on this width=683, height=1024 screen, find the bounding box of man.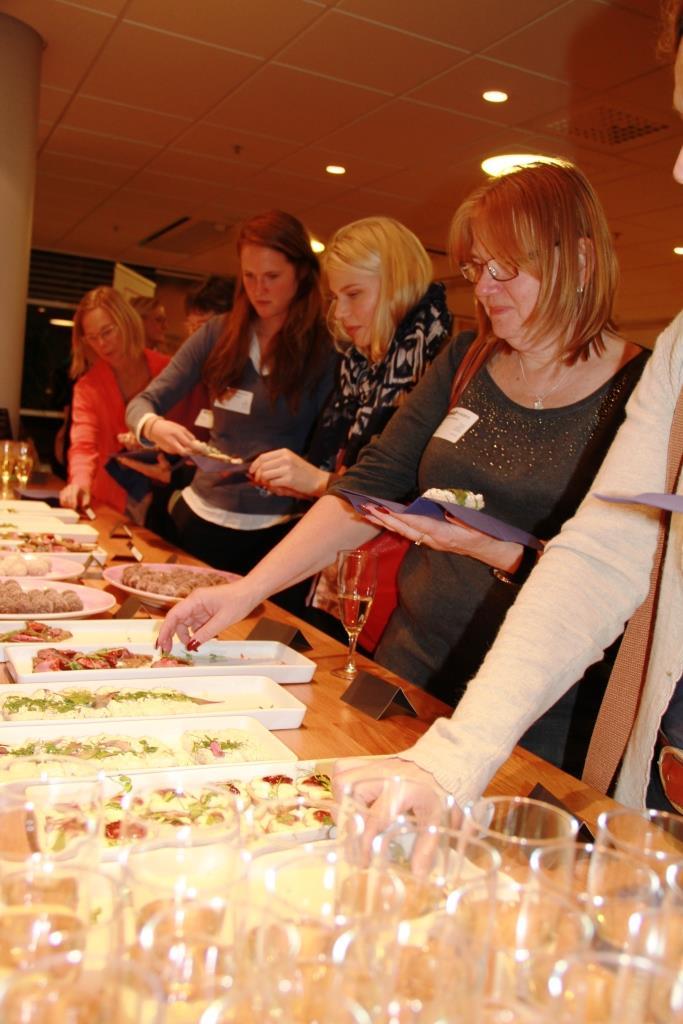
Bounding box: 122, 278, 210, 369.
